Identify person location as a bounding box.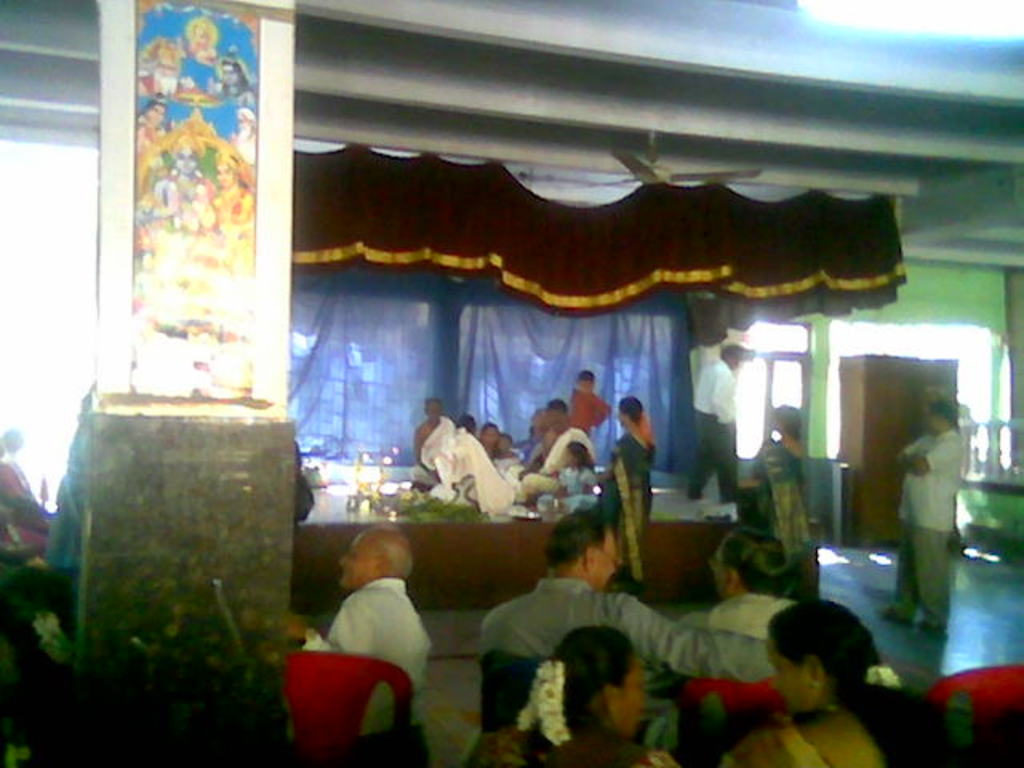
box=[725, 598, 960, 766].
